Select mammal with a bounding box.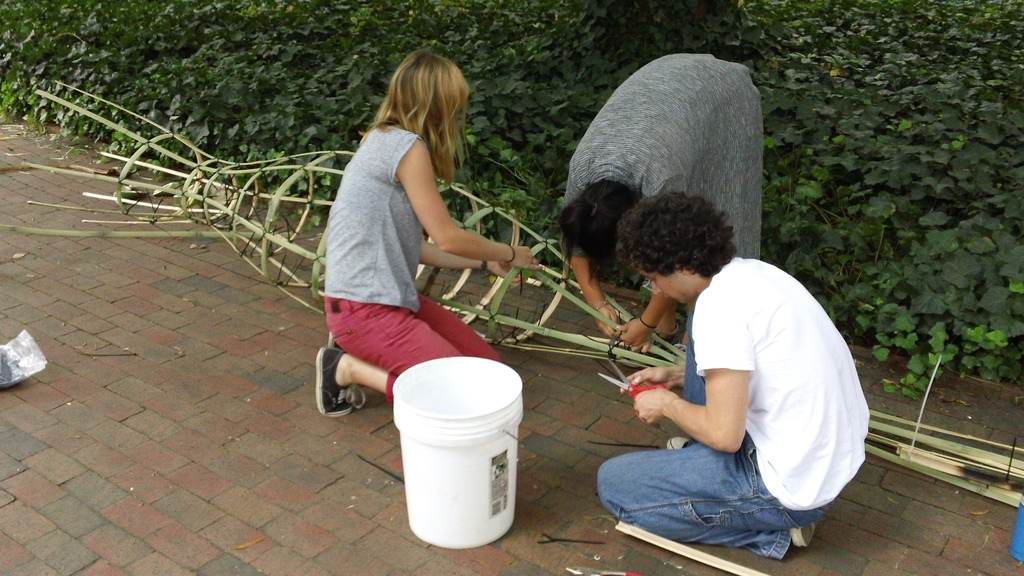
314:48:536:415.
